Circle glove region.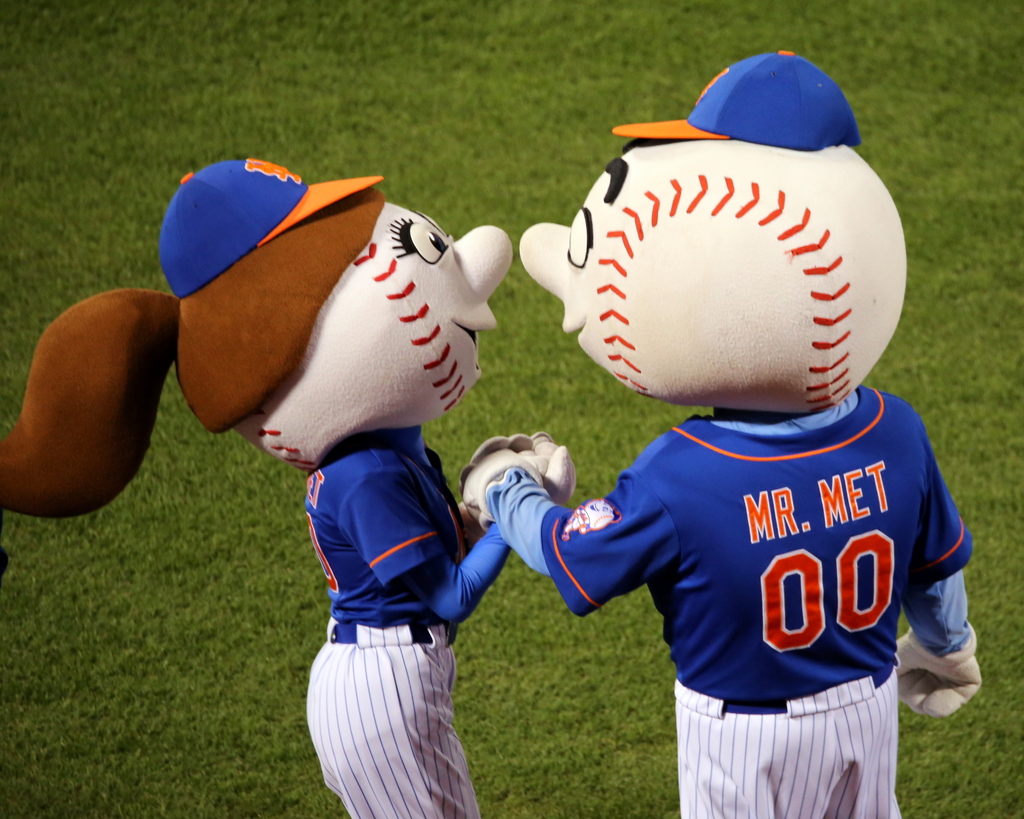
Region: box=[455, 432, 542, 520].
